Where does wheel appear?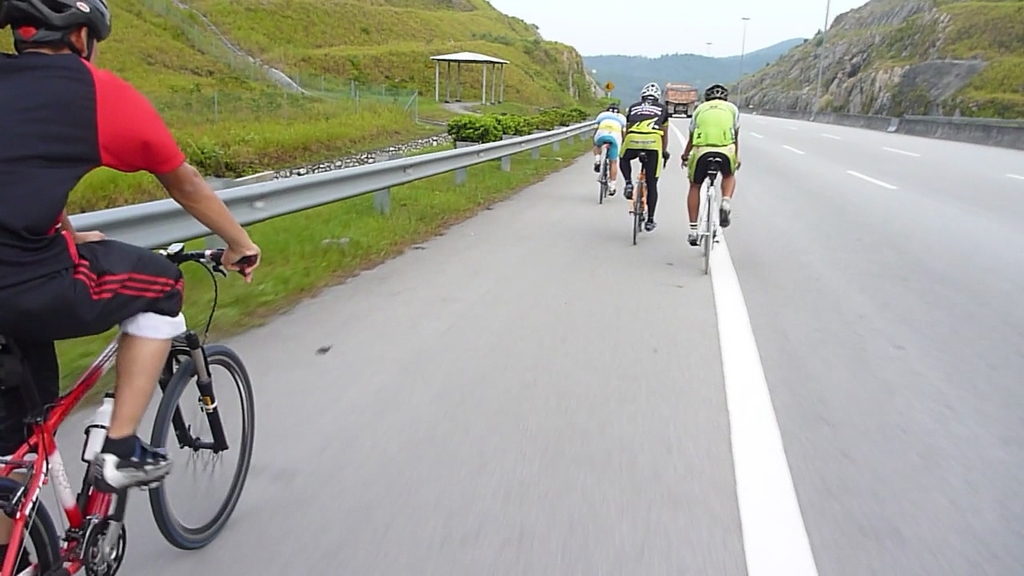
Appears at {"left": 0, "top": 478, "right": 62, "bottom": 575}.
